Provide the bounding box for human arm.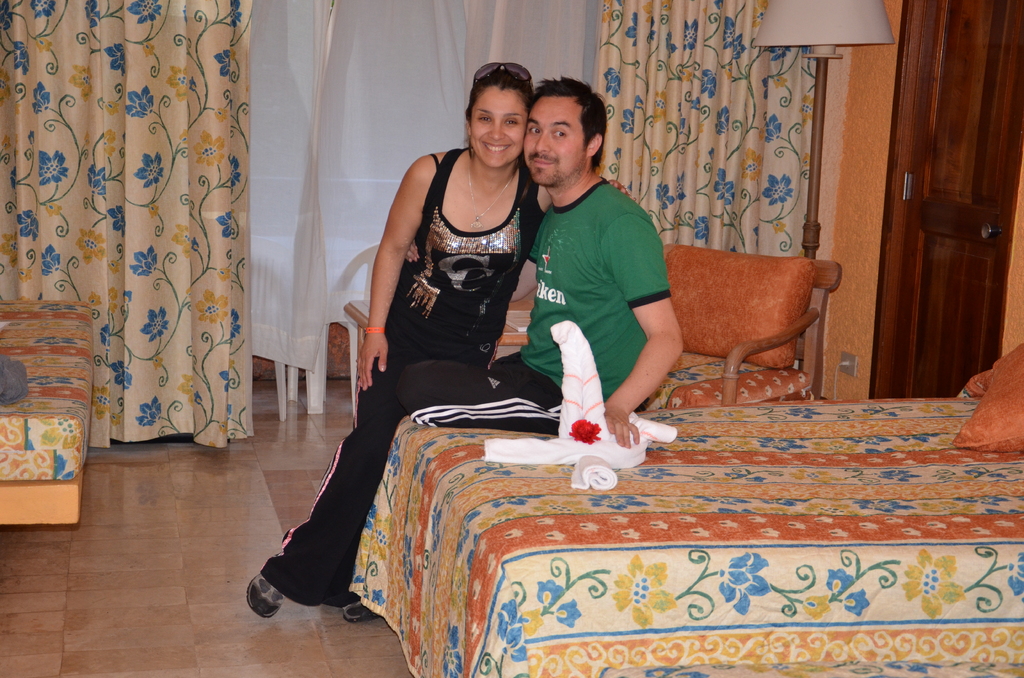
606, 180, 637, 200.
